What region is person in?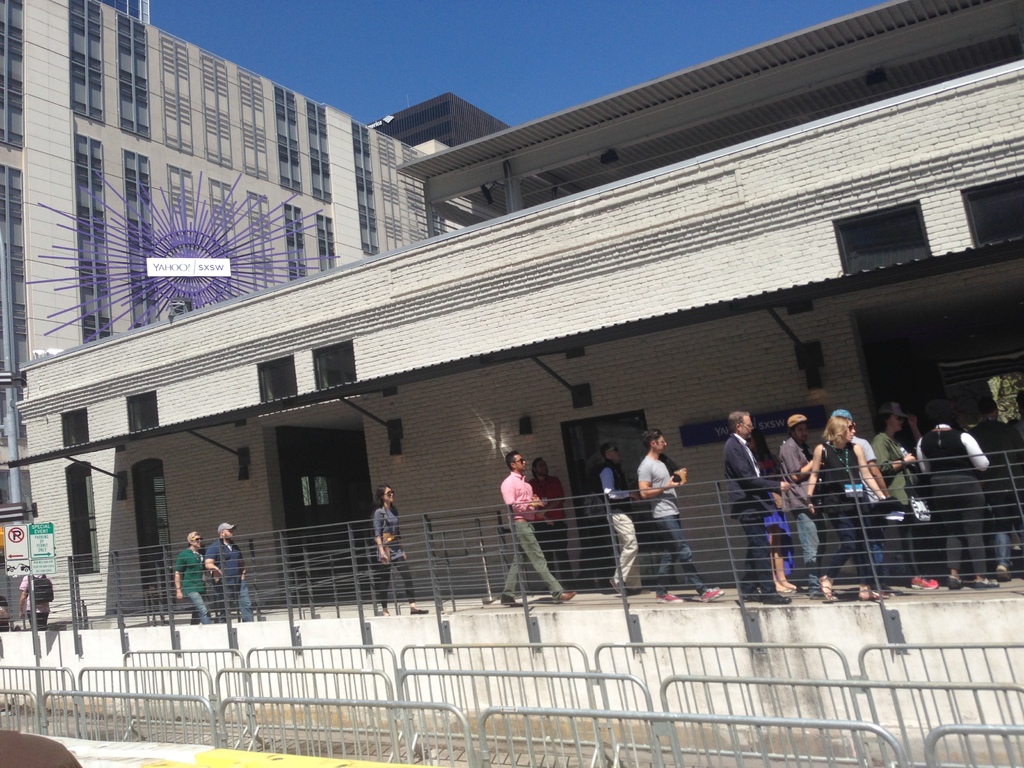
bbox(637, 428, 726, 606).
